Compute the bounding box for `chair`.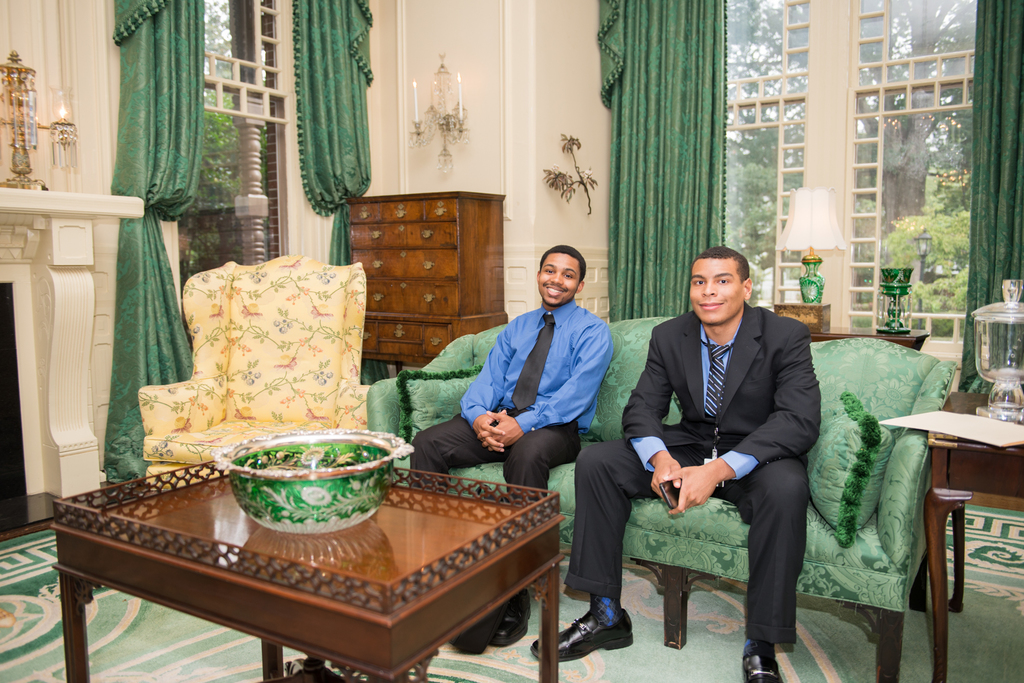
box(136, 253, 368, 486).
